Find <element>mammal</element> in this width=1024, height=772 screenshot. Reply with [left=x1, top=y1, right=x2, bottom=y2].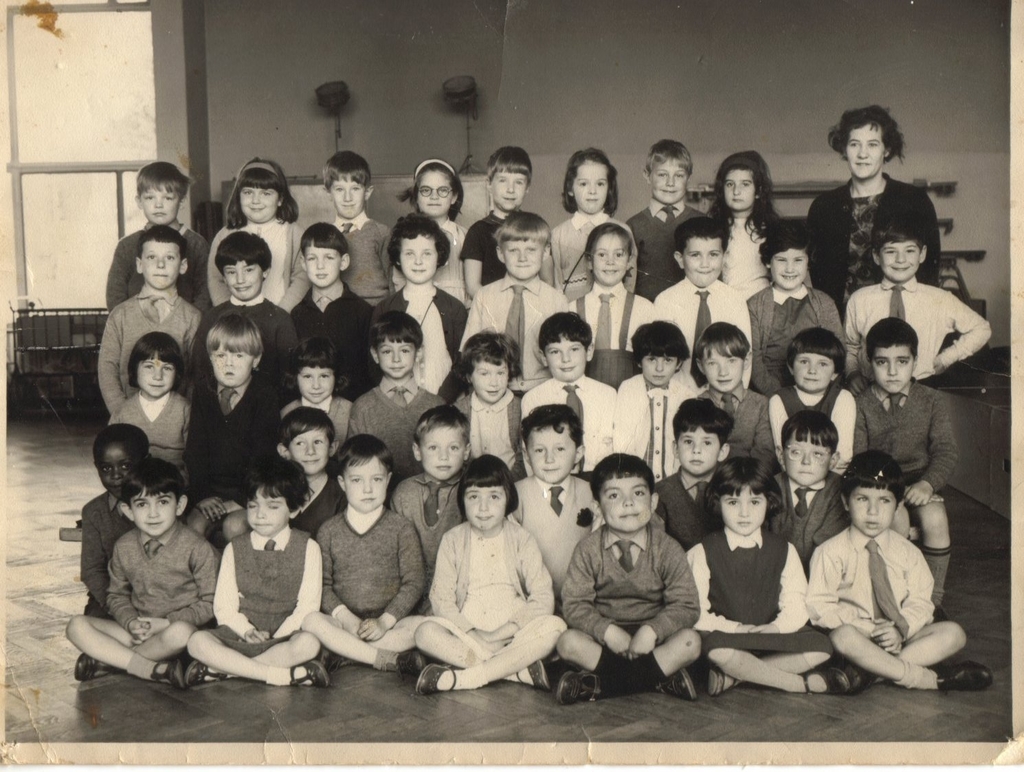
[left=840, top=215, right=996, bottom=394].
